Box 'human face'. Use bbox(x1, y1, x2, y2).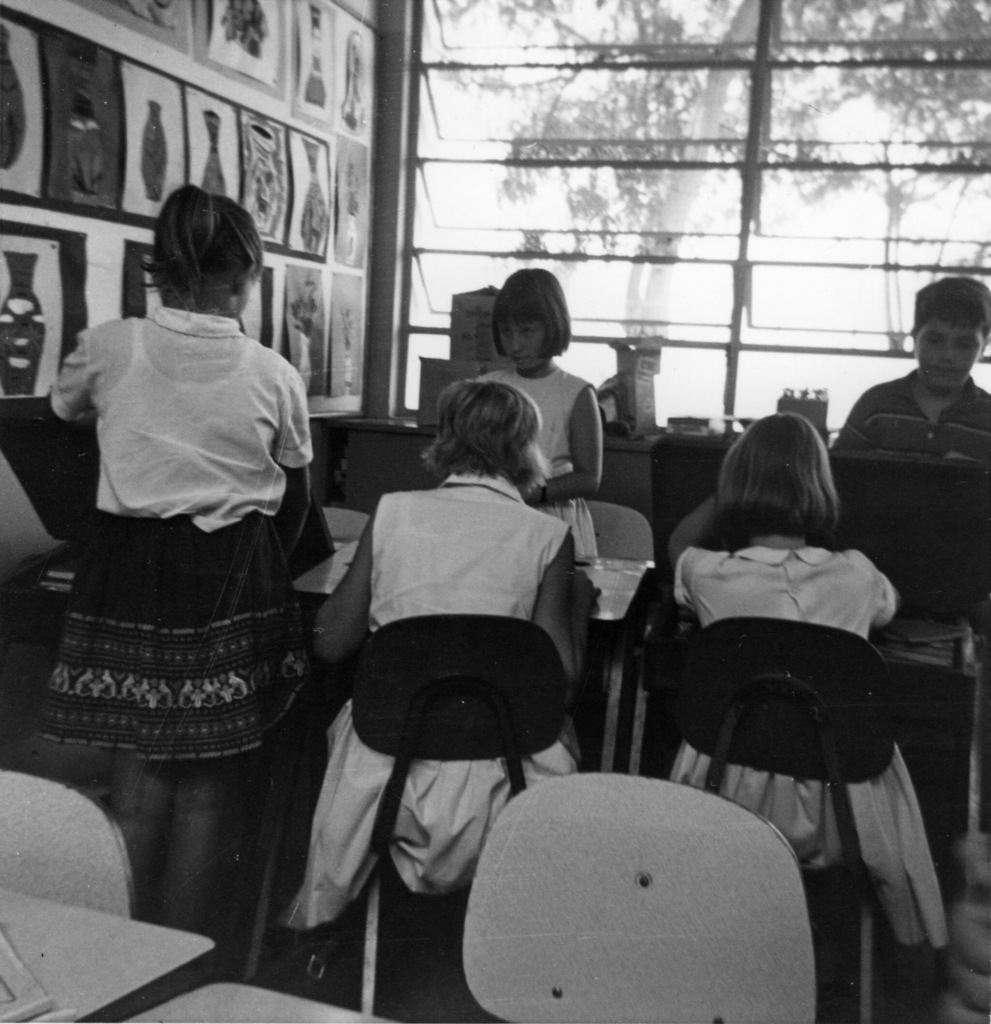
bbox(922, 316, 981, 397).
